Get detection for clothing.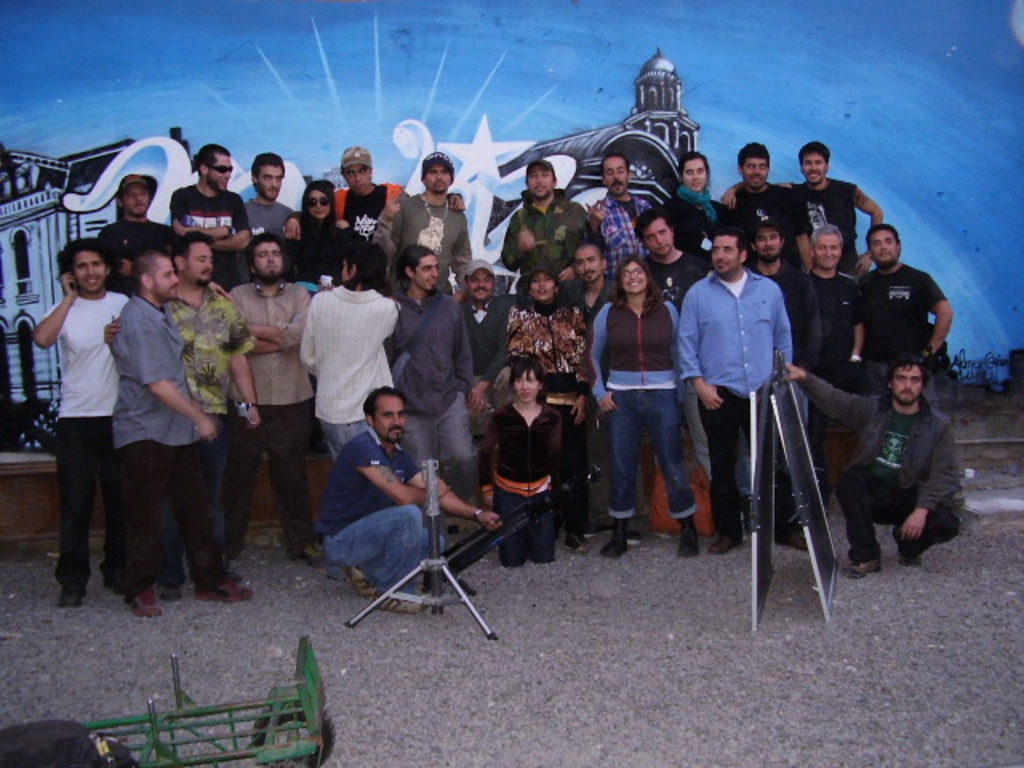
Detection: rect(283, 222, 358, 290).
